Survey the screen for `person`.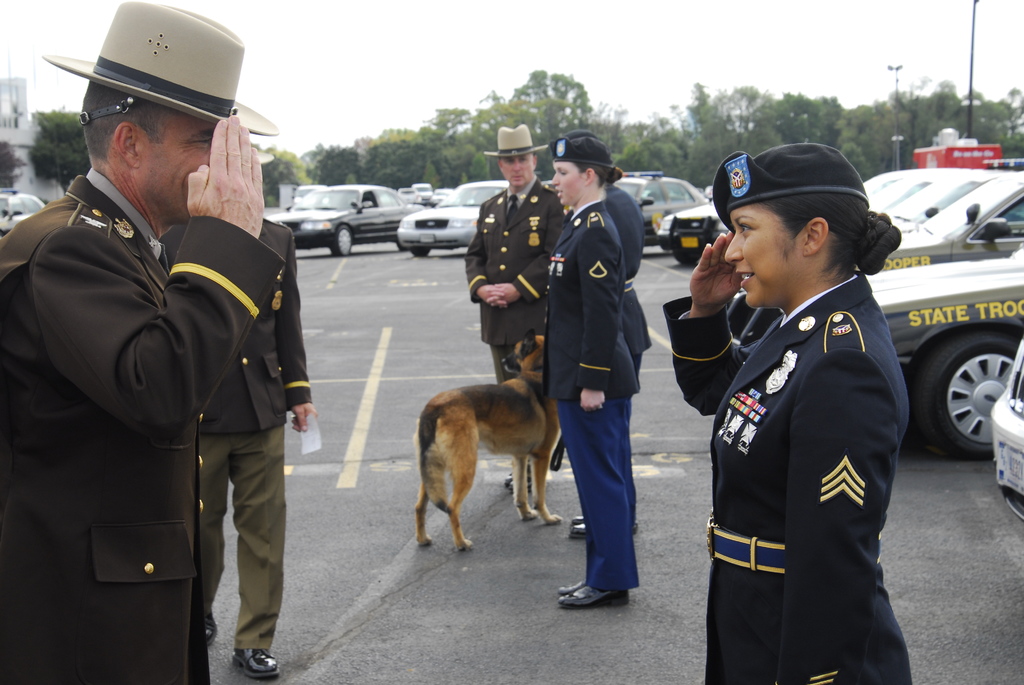
Survey found: 691, 127, 924, 681.
